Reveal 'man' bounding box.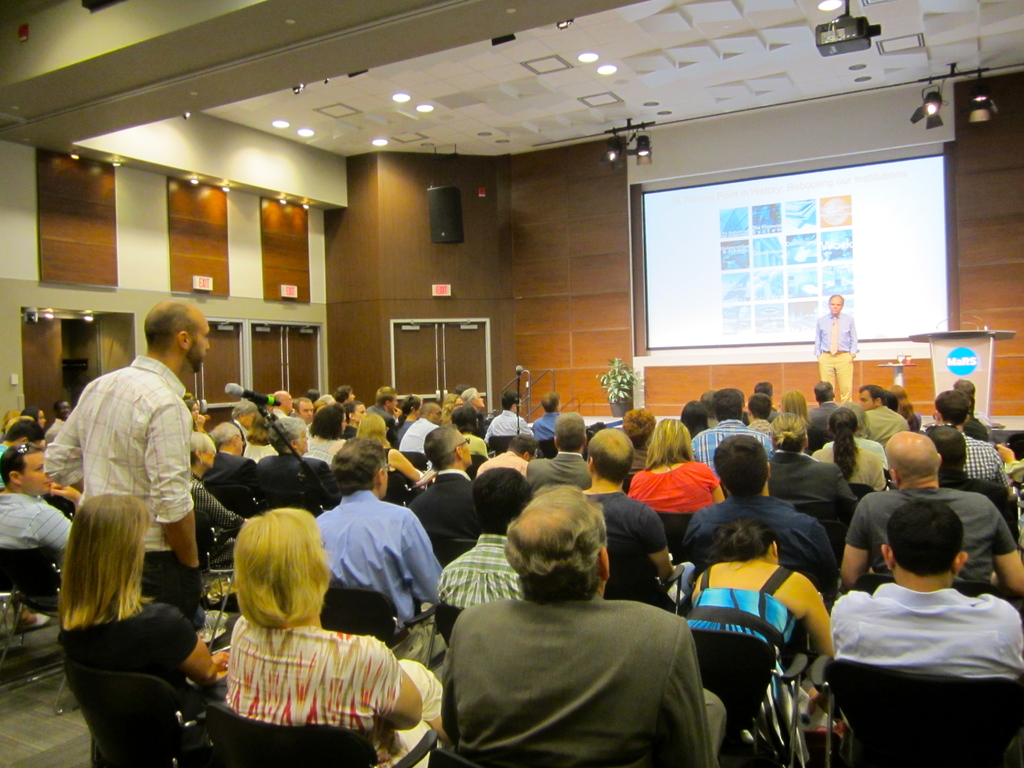
Revealed: [left=839, top=431, right=1023, bottom=593].
